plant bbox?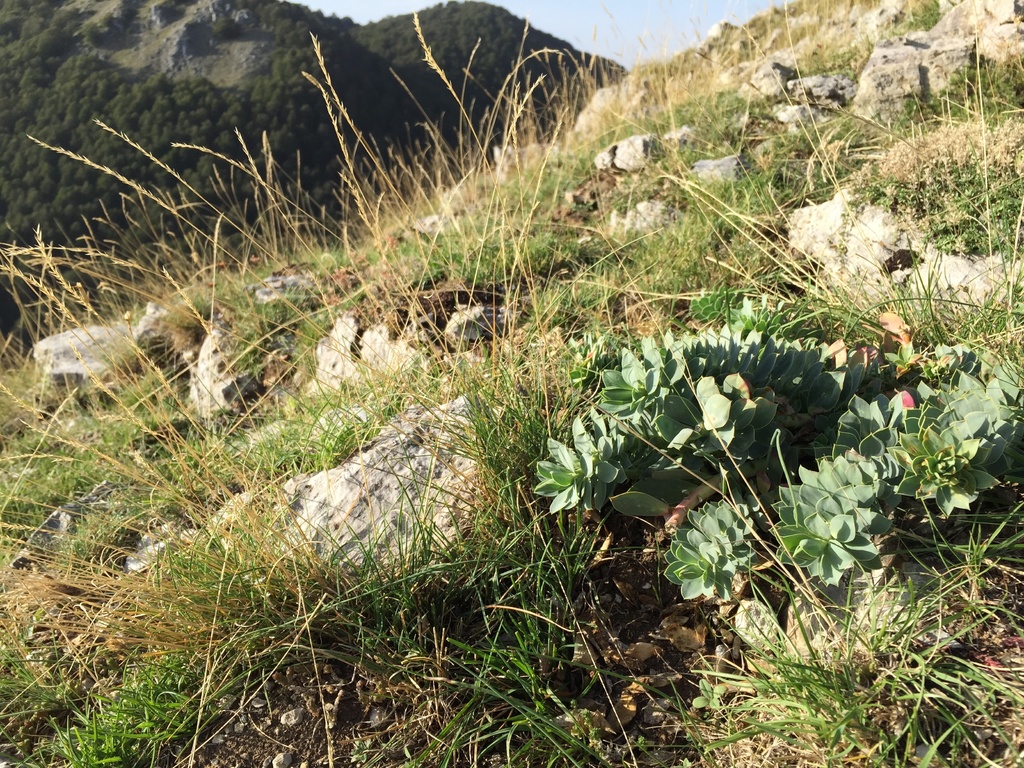
select_region(602, 325, 705, 456)
